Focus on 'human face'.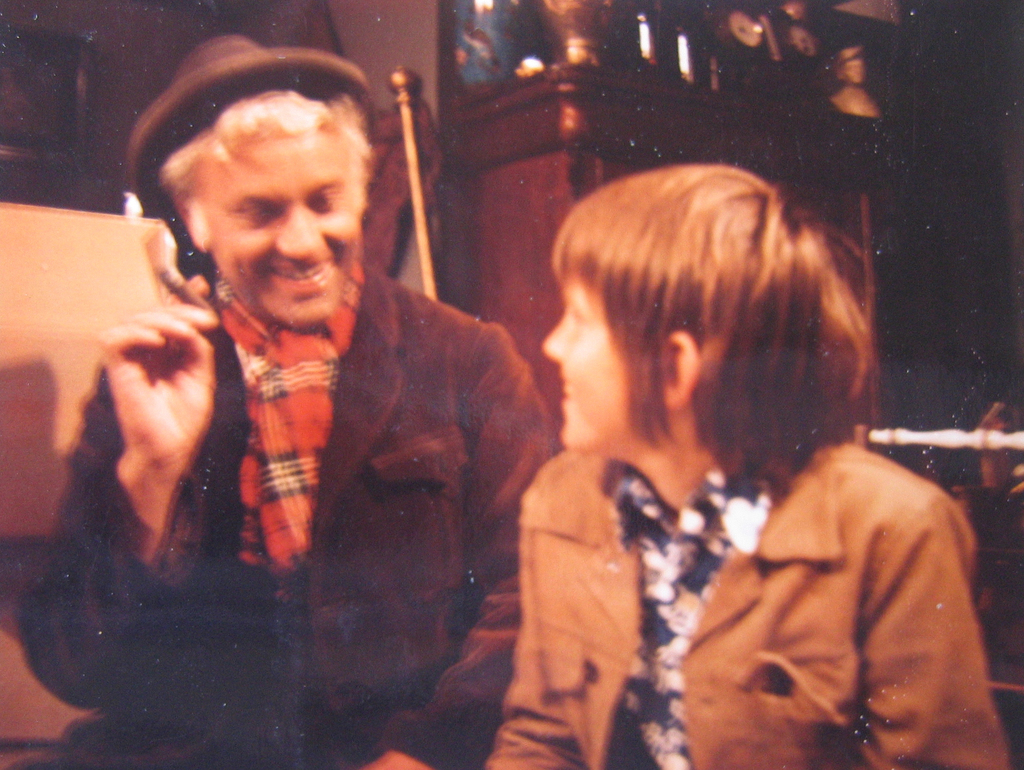
Focused at 200 123 358 329.
